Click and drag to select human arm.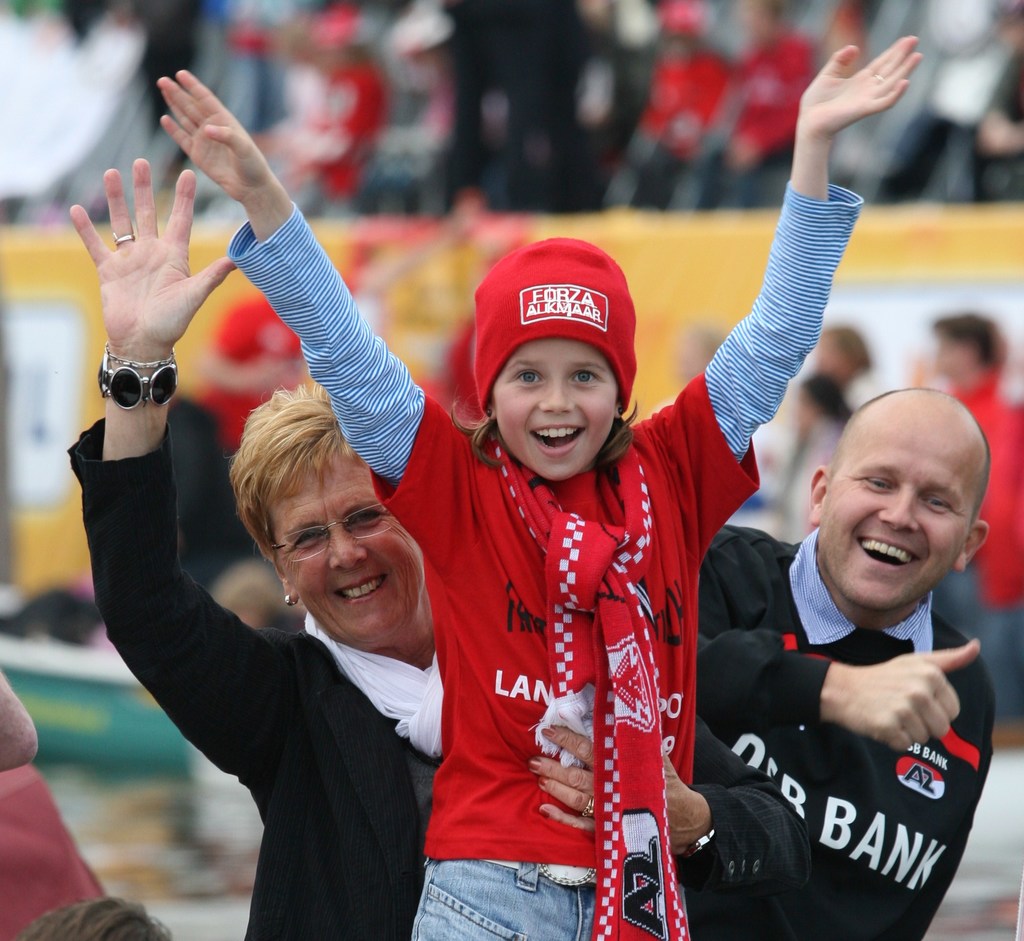
Selection: pyautogui.locateOnScreen(682, 77, 886, 492).
